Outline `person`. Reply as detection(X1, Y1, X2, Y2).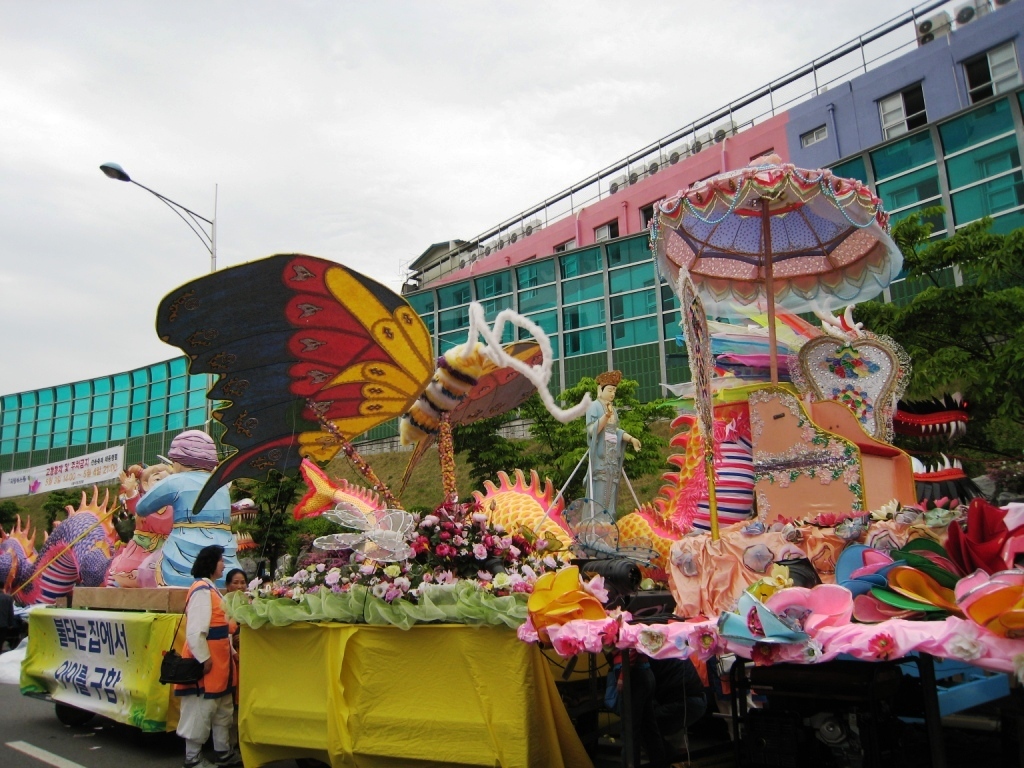
detection(171, 546, 250, 767).
